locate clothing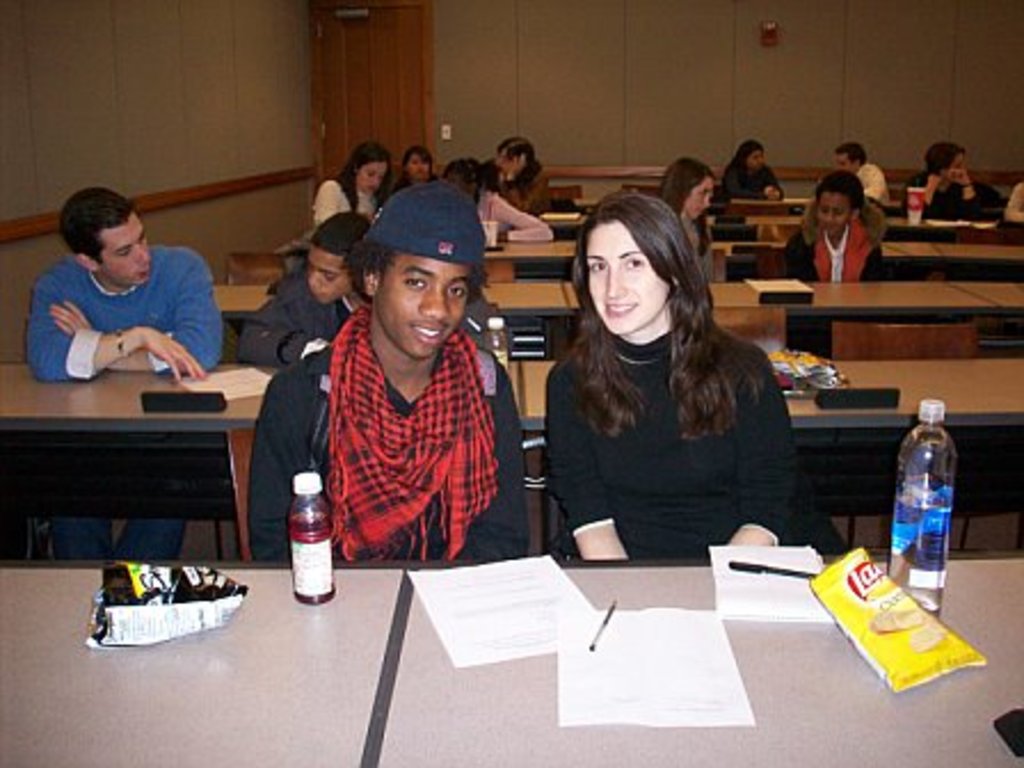
(542,318,830,546)
